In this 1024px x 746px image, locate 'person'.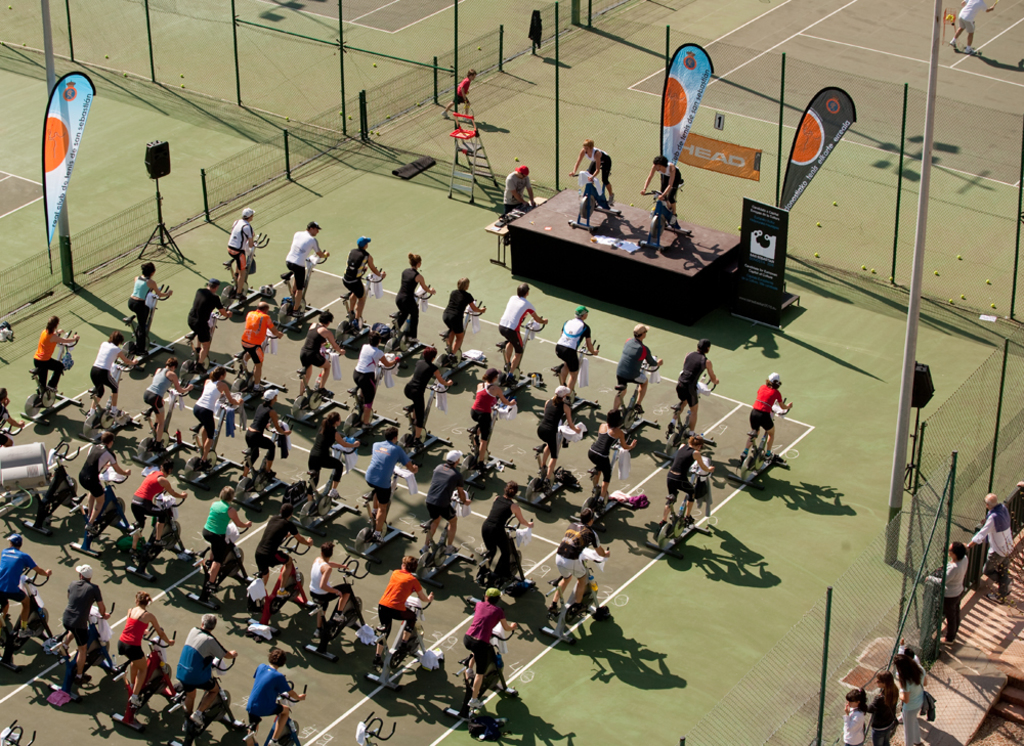
Bounding box: region(365, 427, 418, 529).
